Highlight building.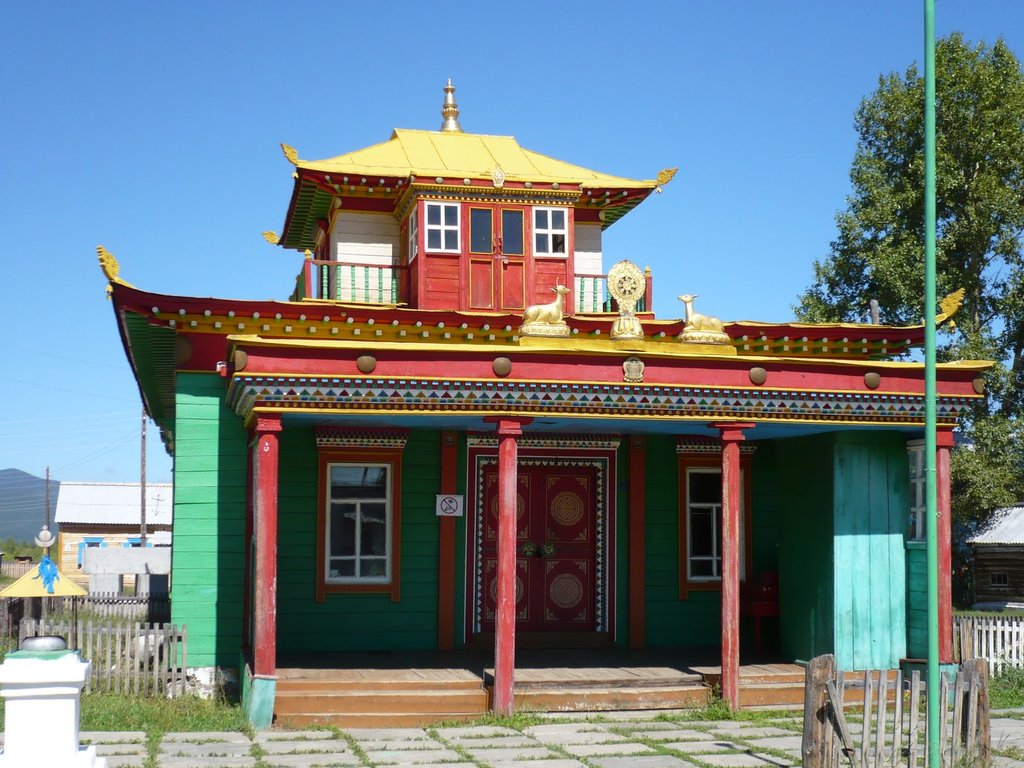
Highlighted region: 95 80 997 725.
